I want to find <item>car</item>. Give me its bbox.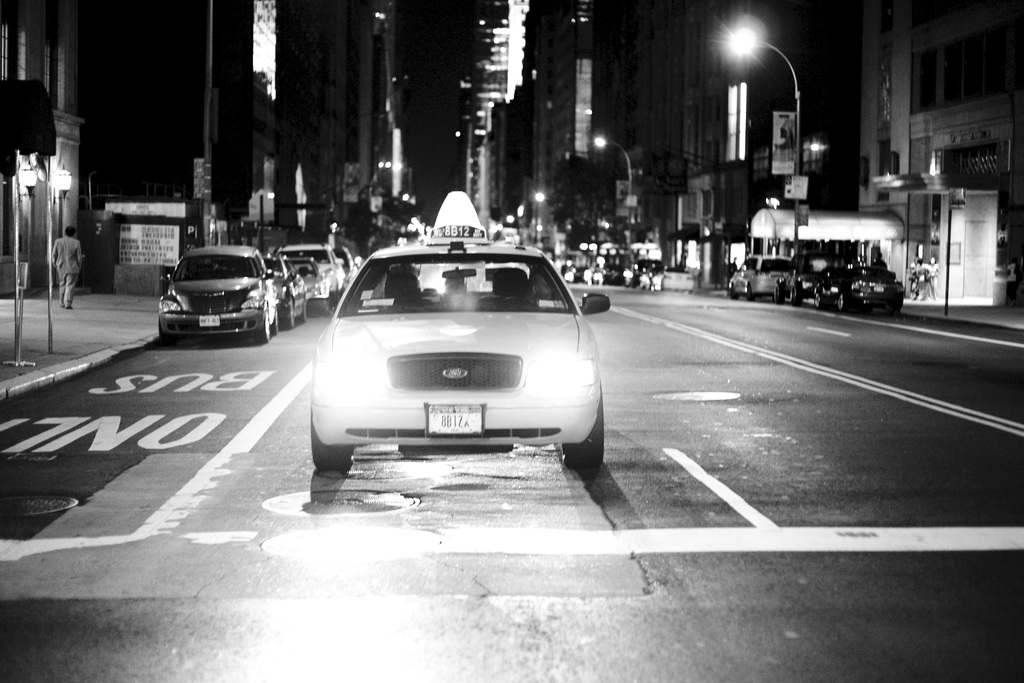
box=[262, 258, 307, 329].
